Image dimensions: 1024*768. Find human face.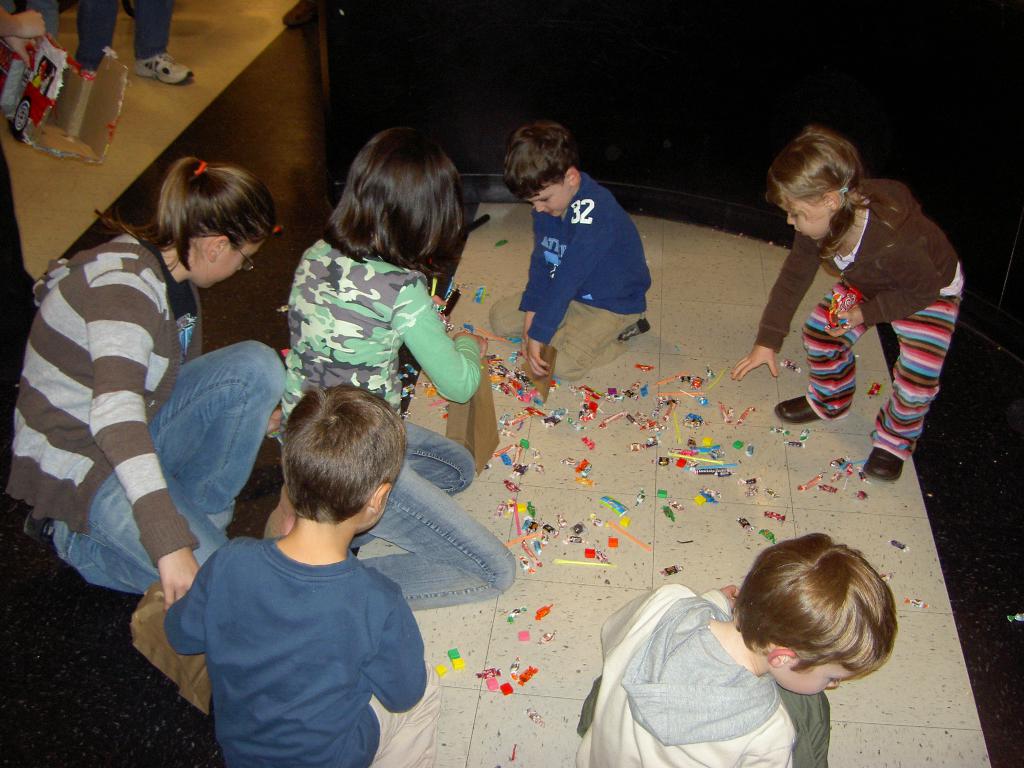
rect(530, 177, 576, 220).
